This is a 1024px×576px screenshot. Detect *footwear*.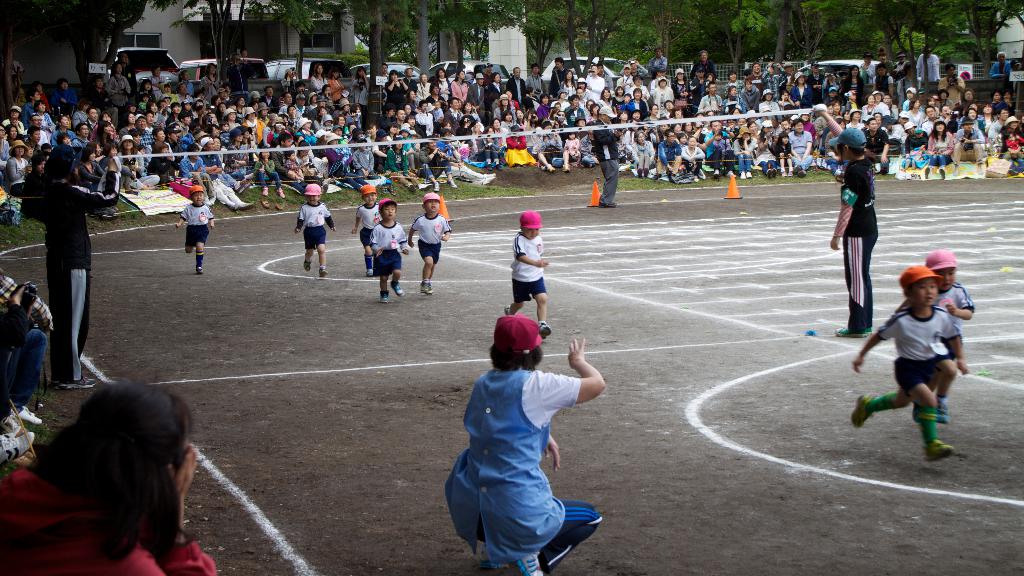
540/321/553/341.
